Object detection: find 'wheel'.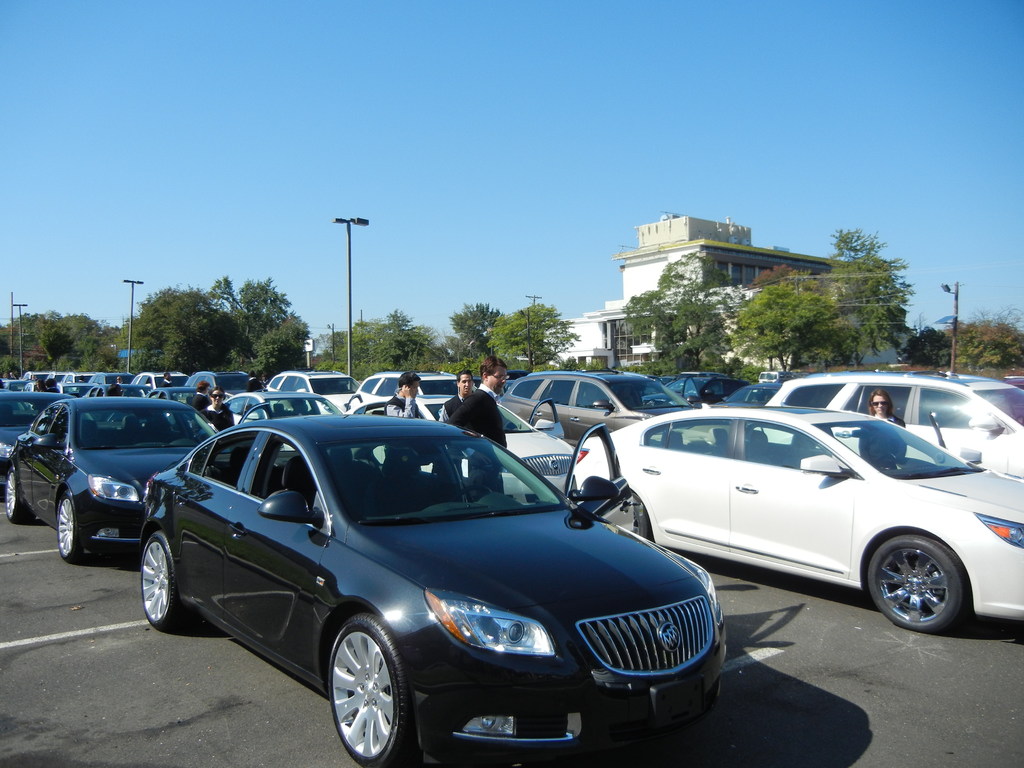
BBox(4, 468, 36, 524).
